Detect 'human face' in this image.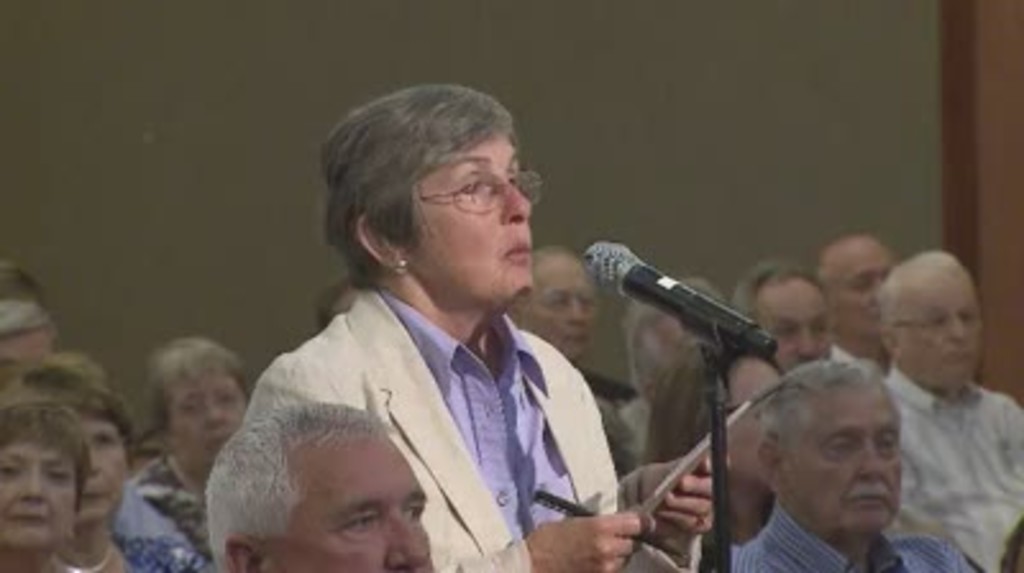
Detection: bbox=(412, 130, 538, 315).
